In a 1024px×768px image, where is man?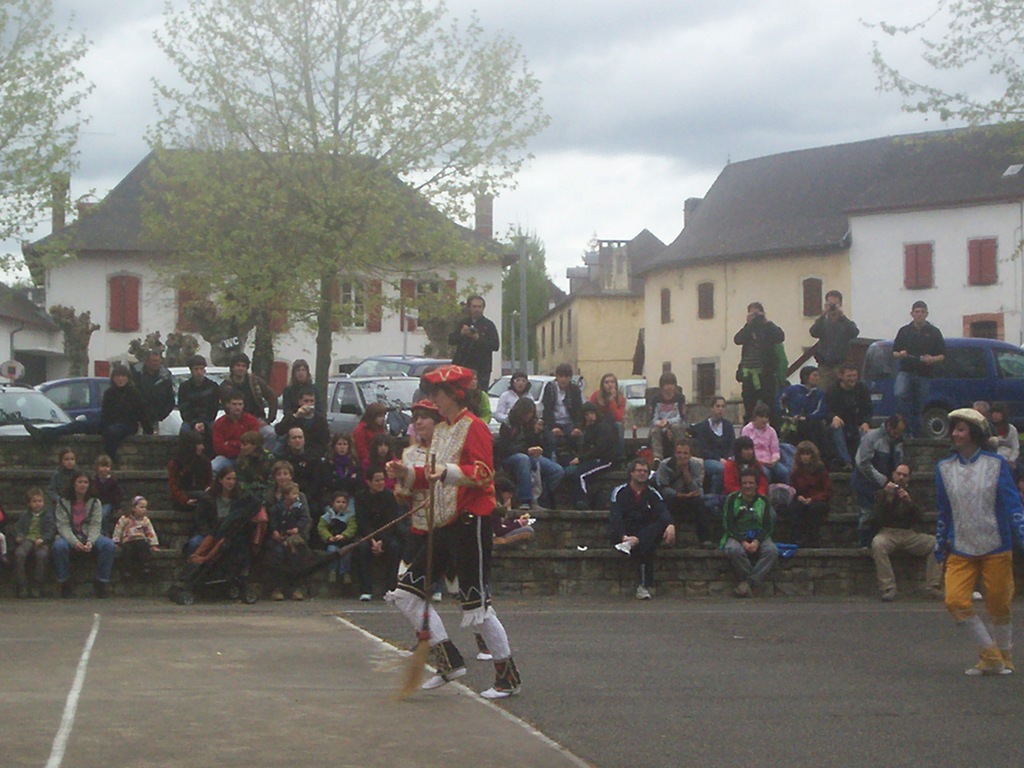
891, 299, 943, 438.
